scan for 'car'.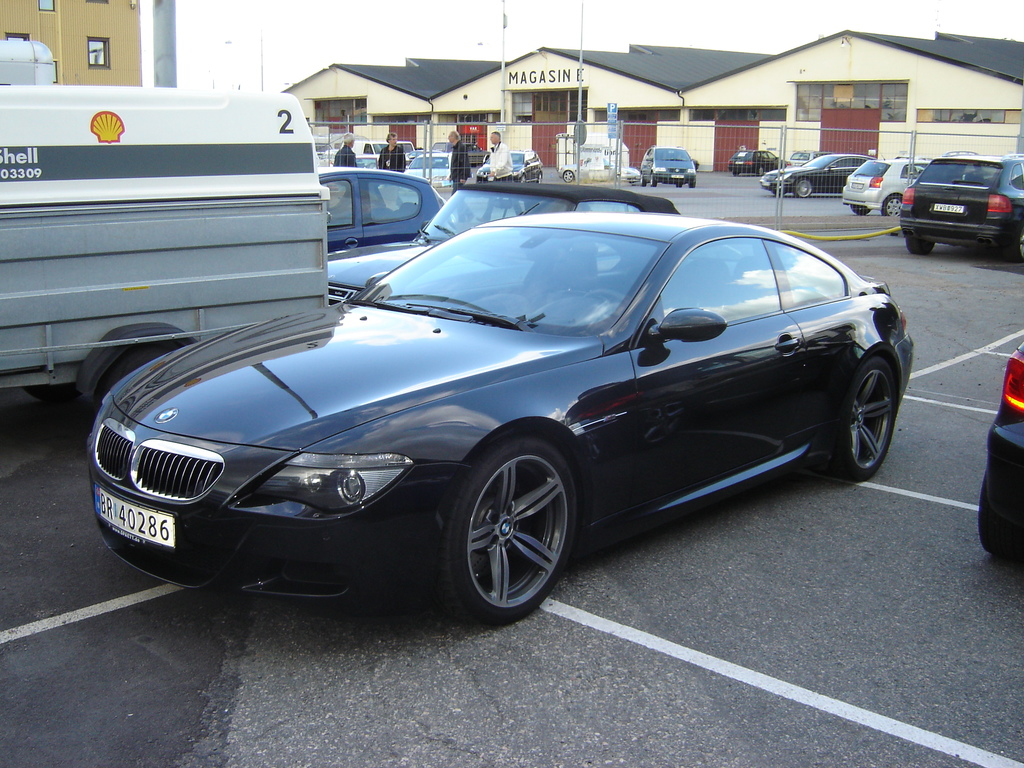
Scan result: detection(319, 165, 456, 253).
